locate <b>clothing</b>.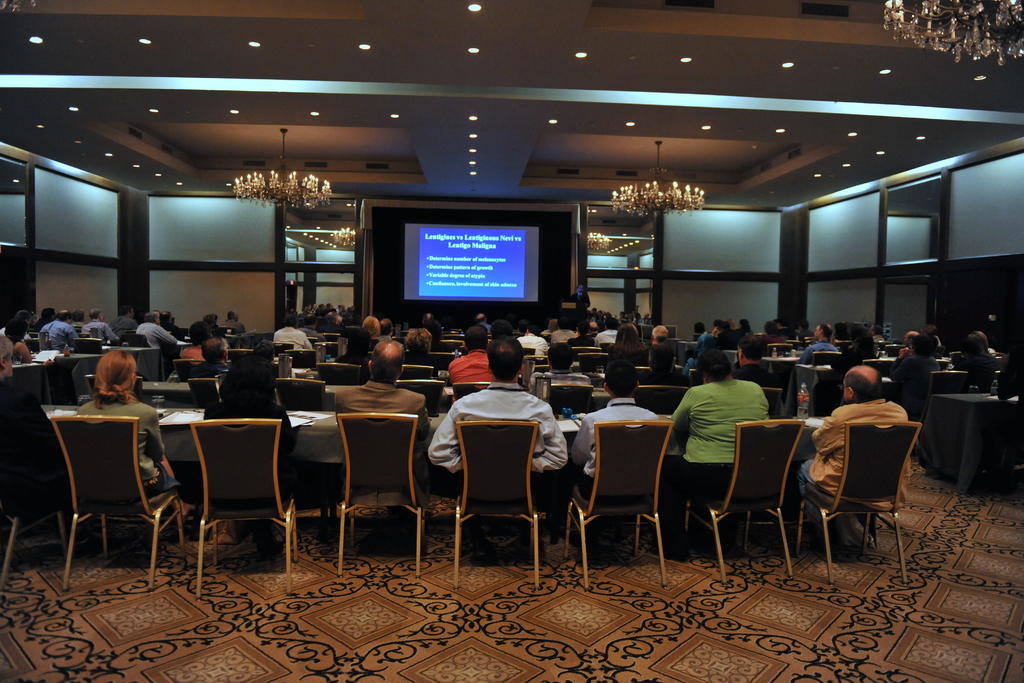
Bounding box: [x1=86, y1=314, x2=113, y2=344].
